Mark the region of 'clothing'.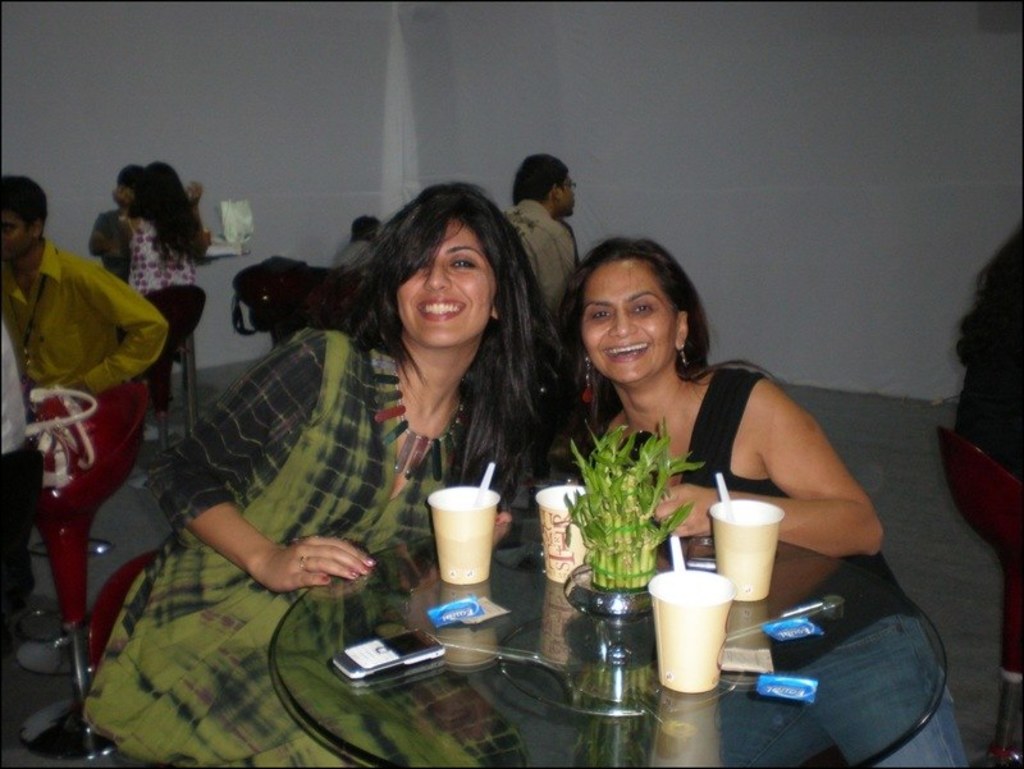
Region: (left=134, top=241, right=511, bottom=678).
